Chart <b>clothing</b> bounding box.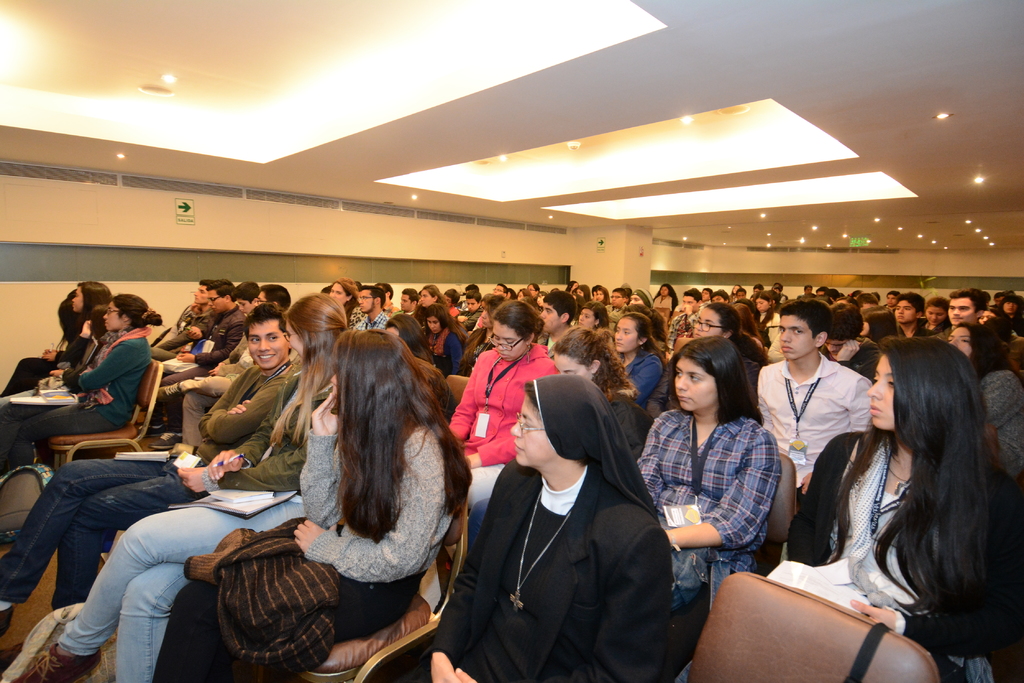
Charted: 0:330:149:470.
